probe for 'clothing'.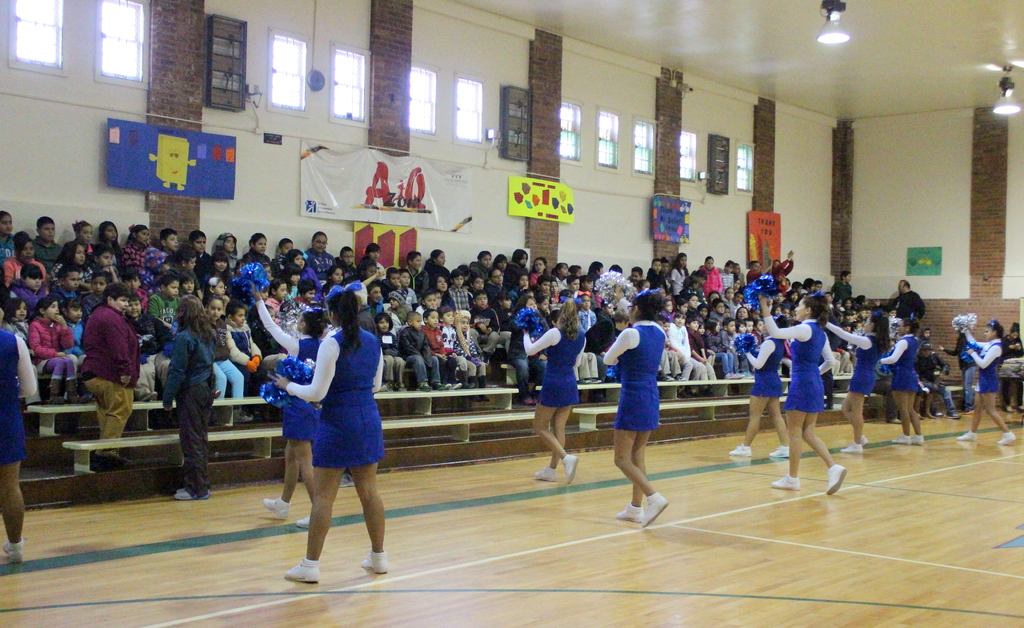
Probe result: bbox(761, 318, 838, 411).
